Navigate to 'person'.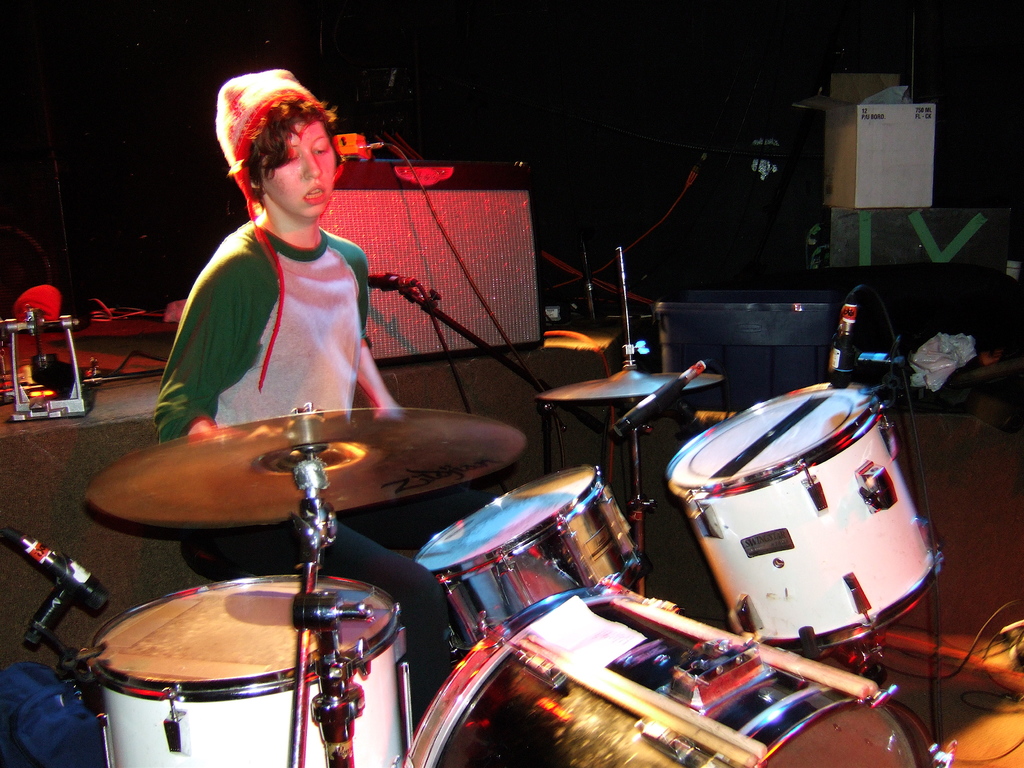
Navigation target: (148, 78, 502, 730).
